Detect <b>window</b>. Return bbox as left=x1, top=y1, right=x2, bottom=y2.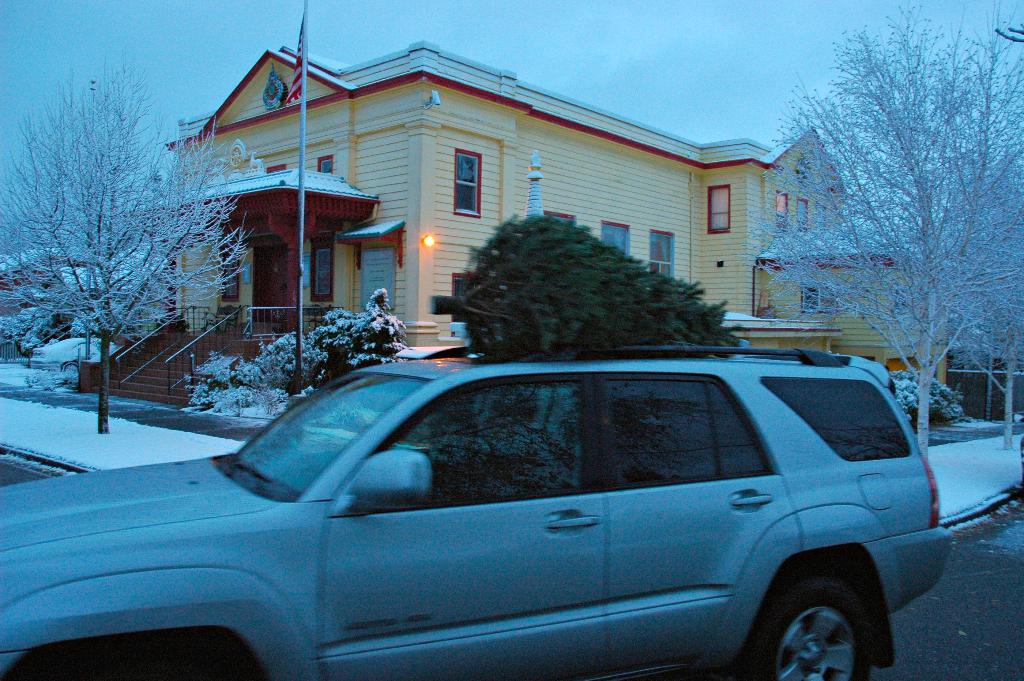
left=447, top=144, right=484, bottom=218.
